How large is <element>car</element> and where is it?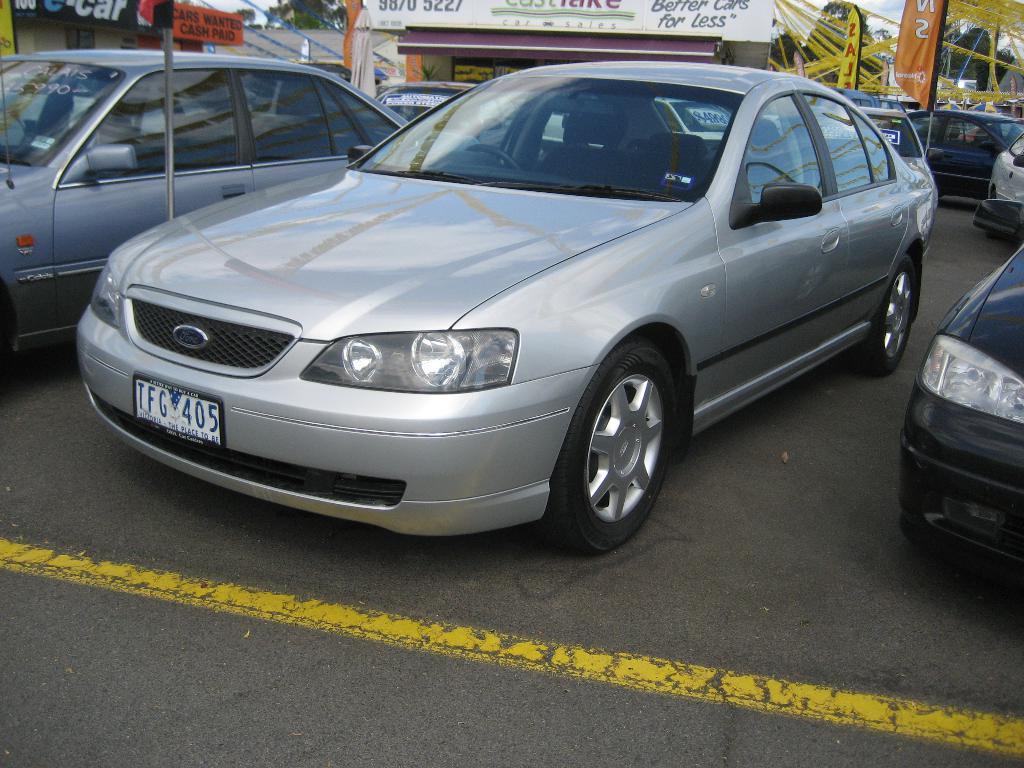
Bounding box: <bbox>855, 104, 938, 203</bbox>.
